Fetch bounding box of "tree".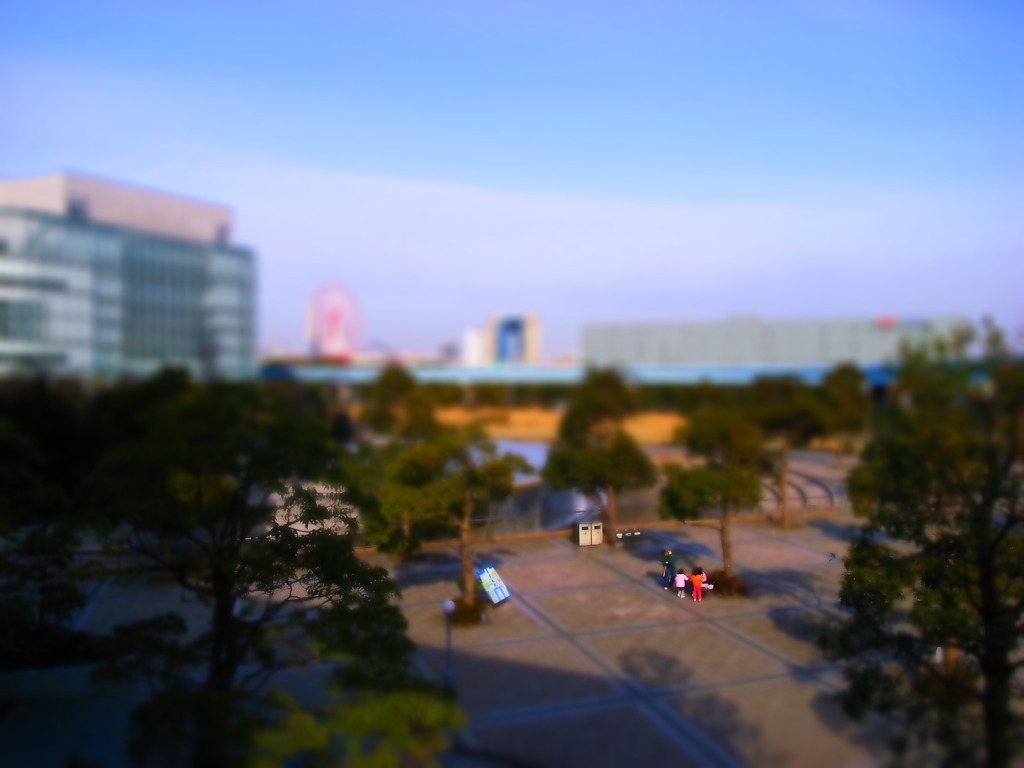
Bbox: 541, 397, 657, 550.
